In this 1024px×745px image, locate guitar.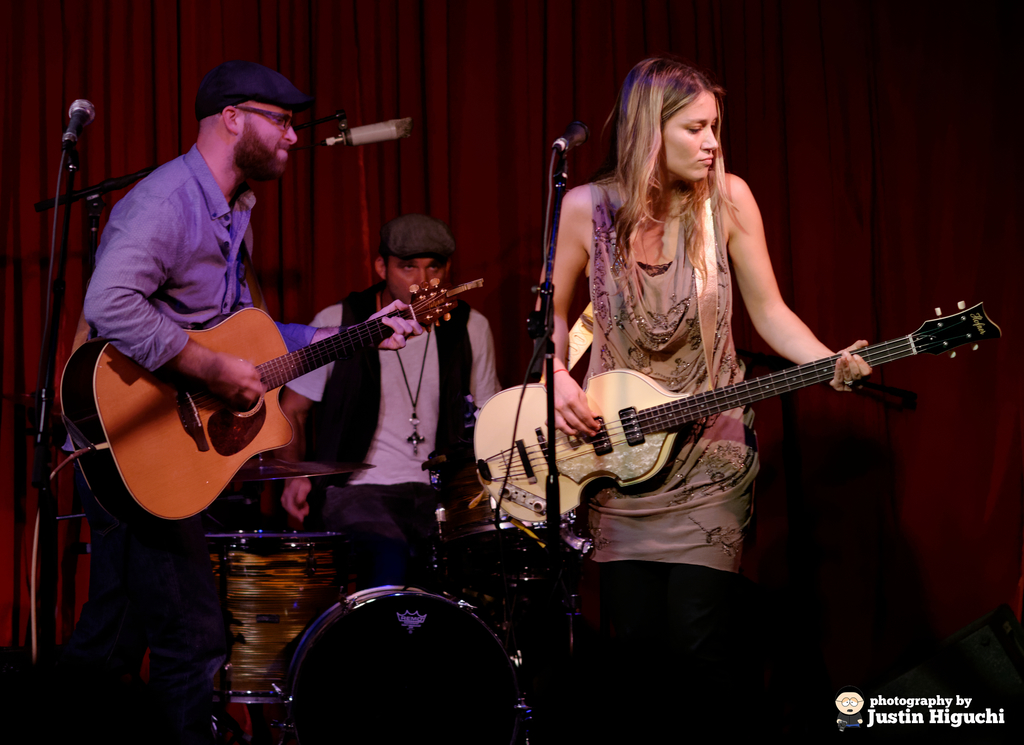
Bounding box: {"x1": 472, "y1": 294, "x2": 1007, "y2": 532}.
